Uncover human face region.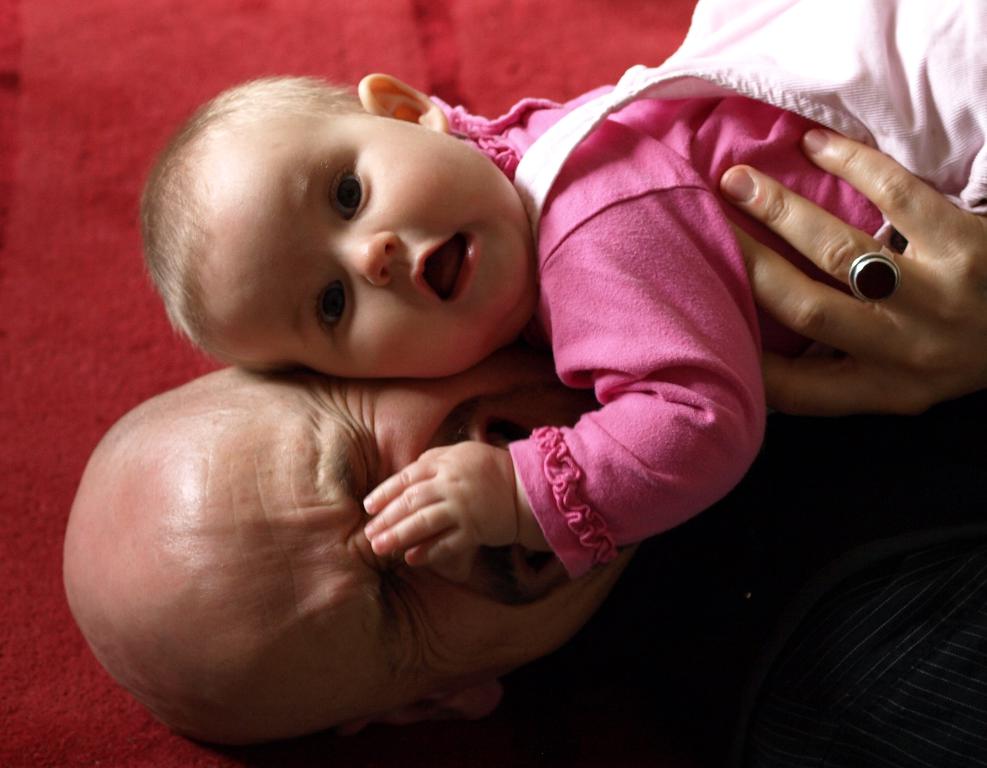
Uncovered: BBox(233, 128, 514, 383).
